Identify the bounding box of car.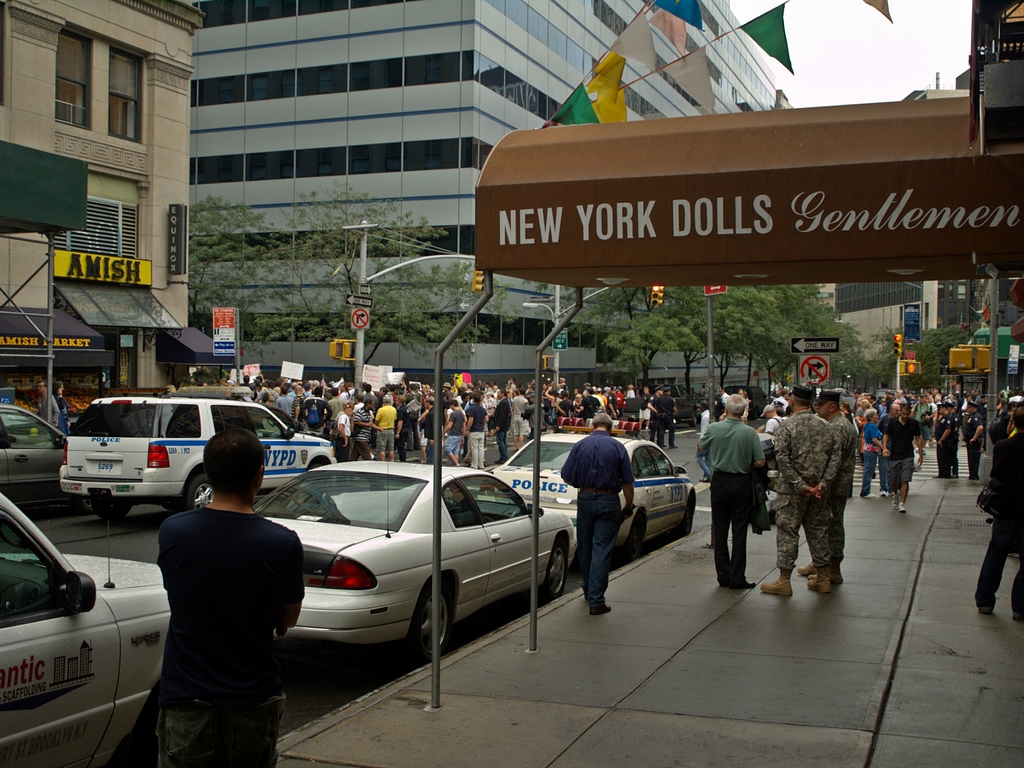
{"left": 0, "top": 494, "right": 171, "bottom": 767}.
